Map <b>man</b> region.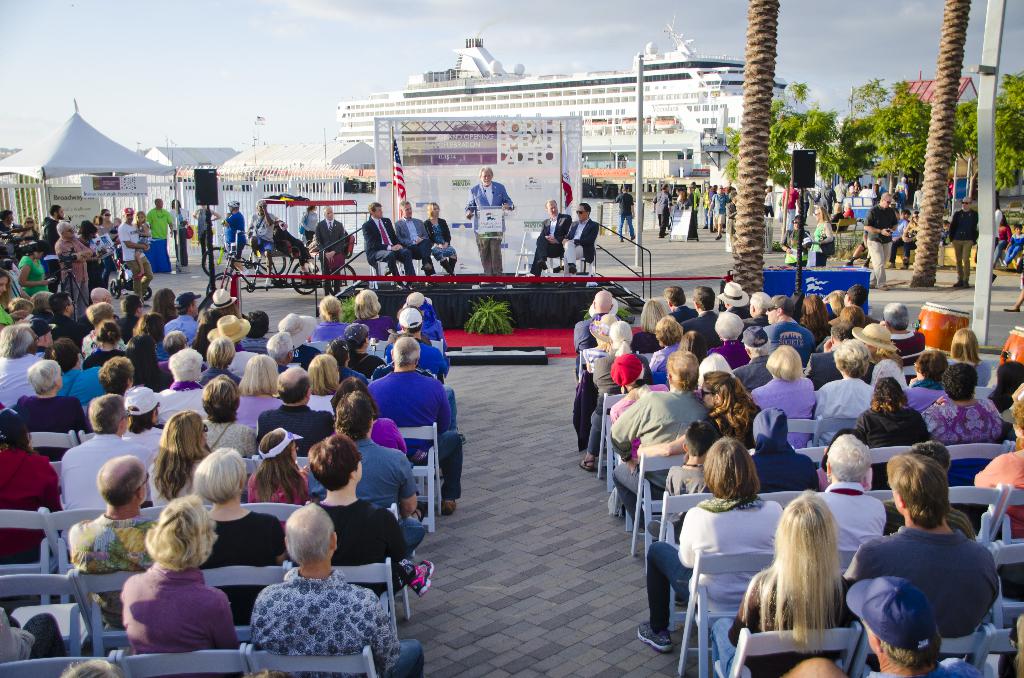
Mapped to BBox(220, 199, 248, 279).
